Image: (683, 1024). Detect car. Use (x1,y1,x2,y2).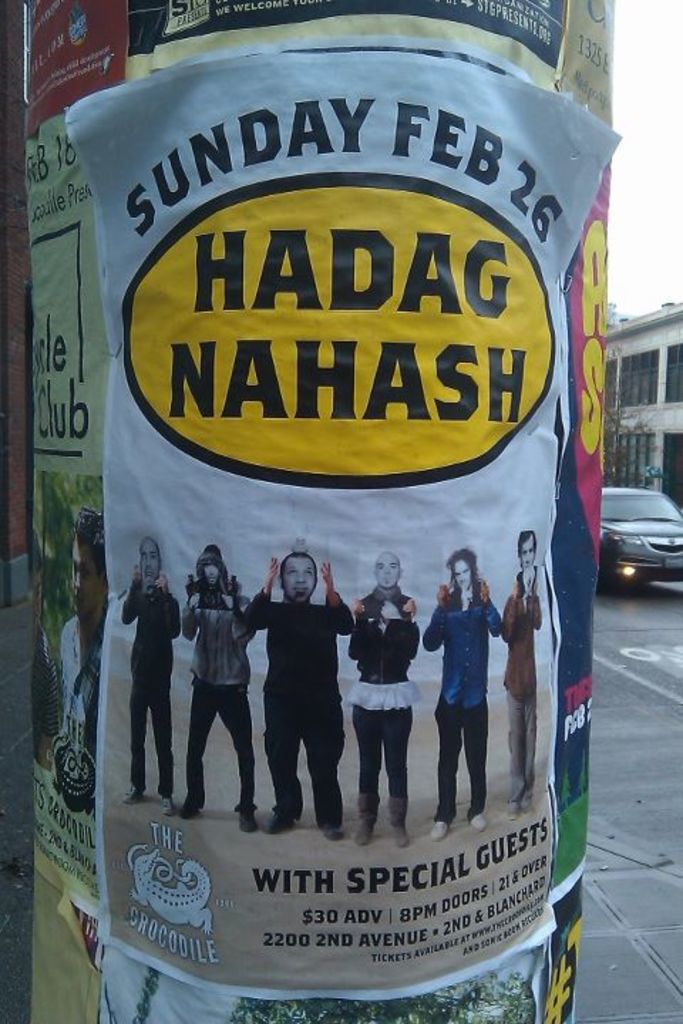
(573,469,682,600).
